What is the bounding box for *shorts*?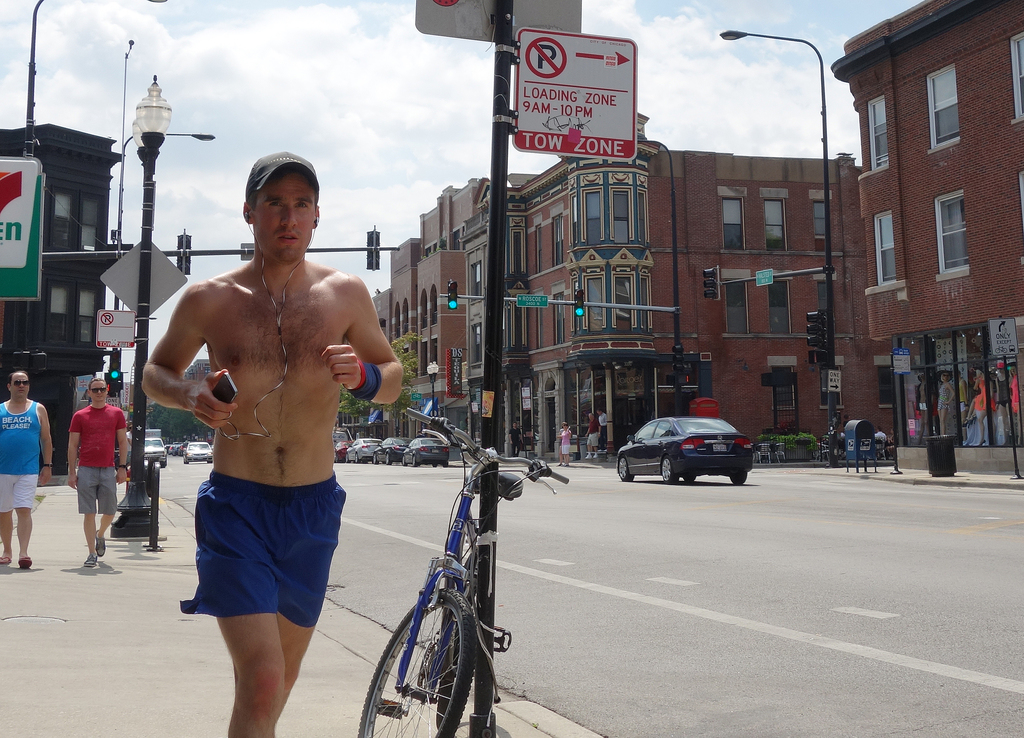
pyautogui.locateOnScreen(0, 475, 42, 517).
